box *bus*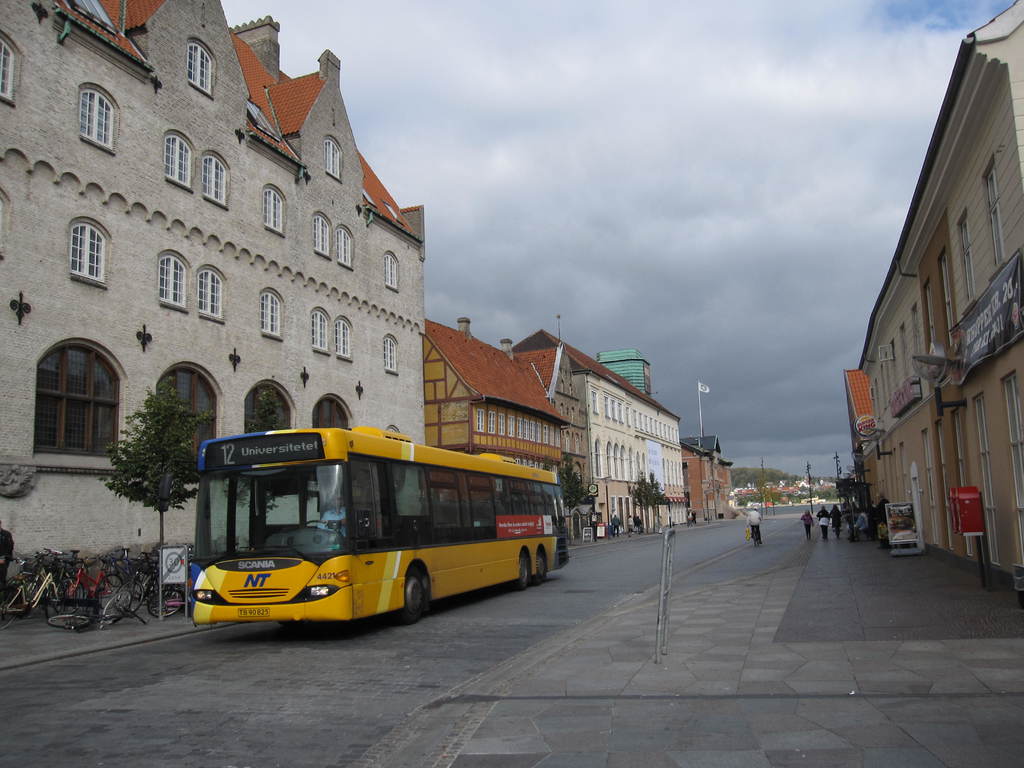
pyautogui.locateOnScreen(186, 426, 569, 642)
